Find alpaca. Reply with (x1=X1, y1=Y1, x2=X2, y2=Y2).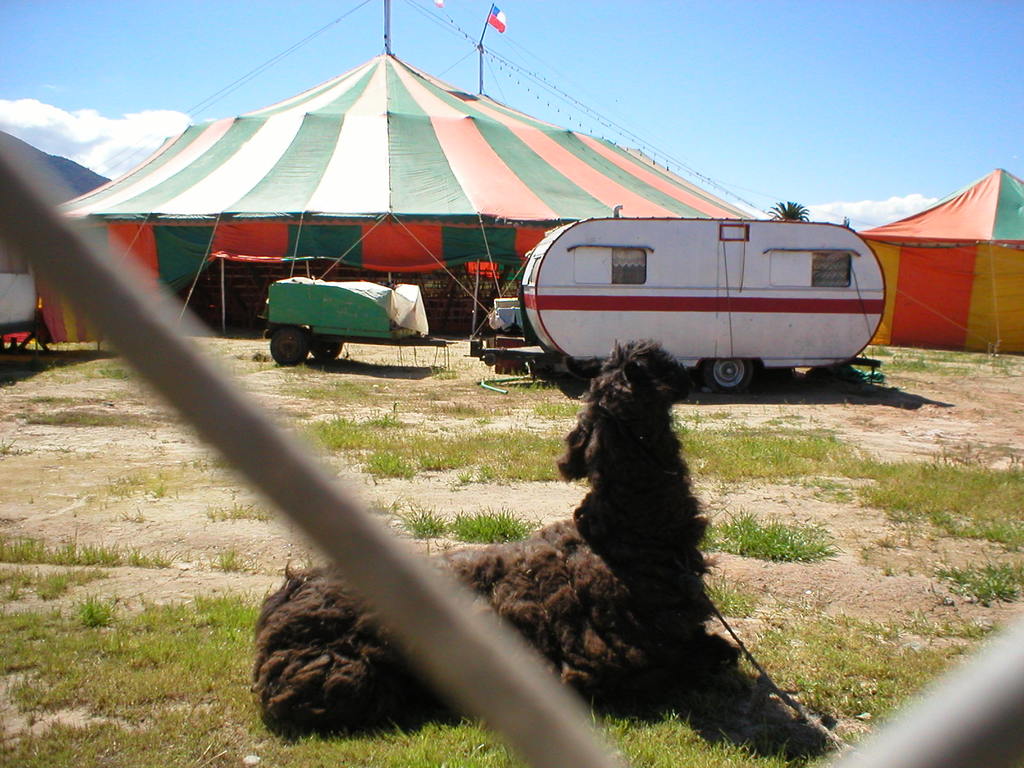
(x1=248, y1=337, x2=731, y2=742).
